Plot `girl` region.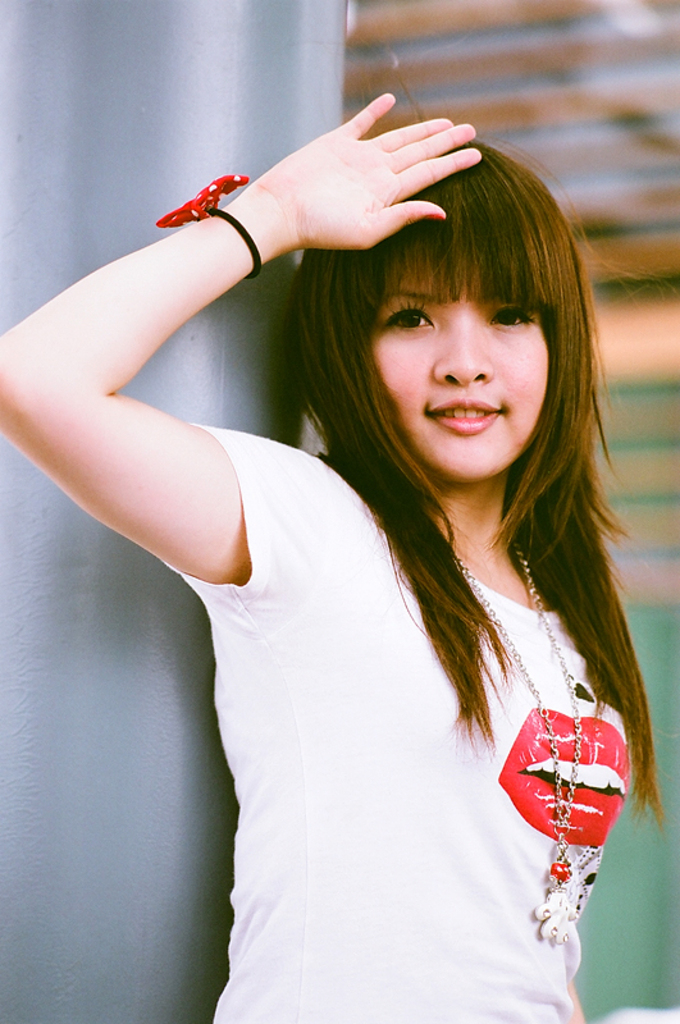
Plotted at (left=0, top=54, right=672, bottom=1023).
